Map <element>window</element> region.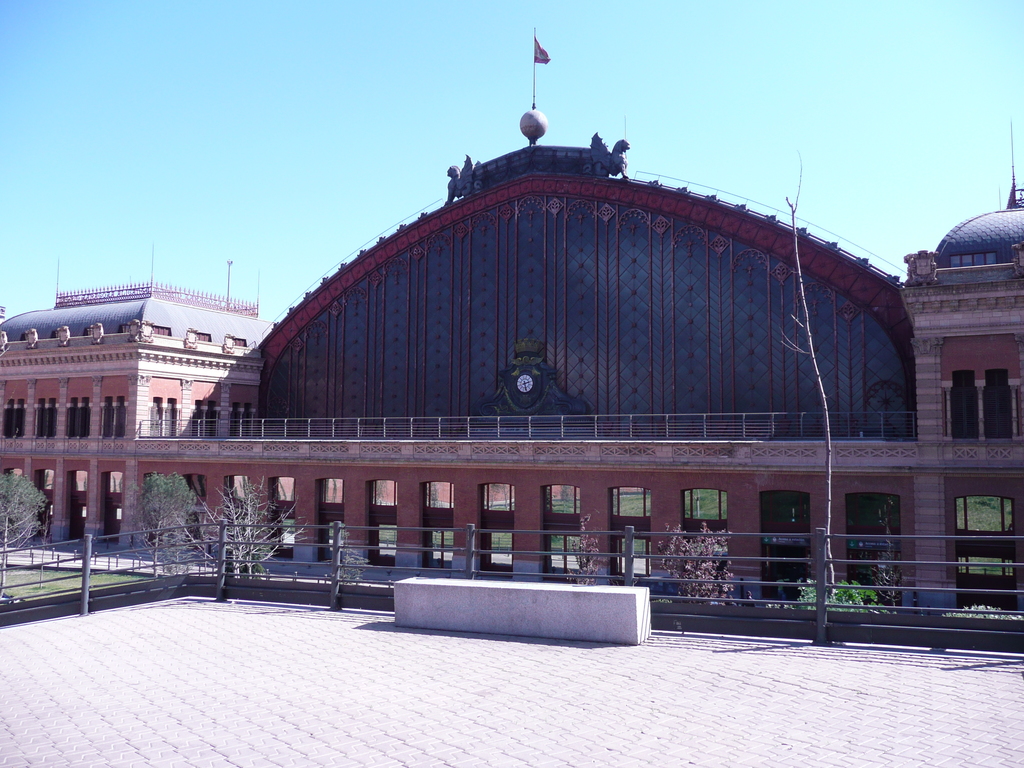
Mapped to x1=756, y1=490, x2=814, y2=598.
